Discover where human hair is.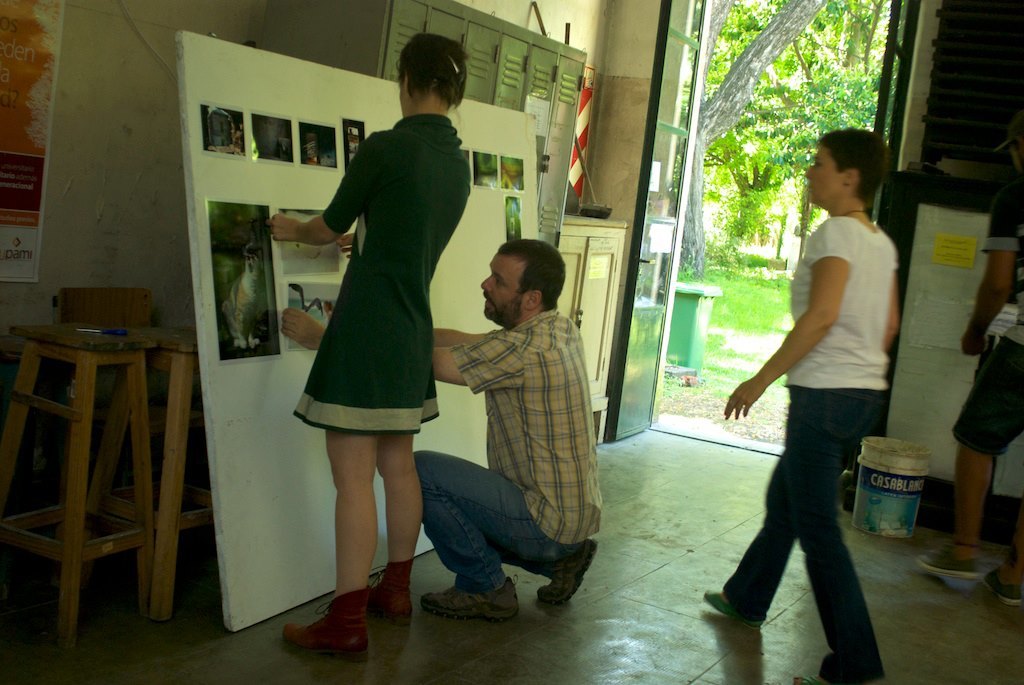
Discovered at pyautogui.locateOnScreen(493, 237, 565, 312).
